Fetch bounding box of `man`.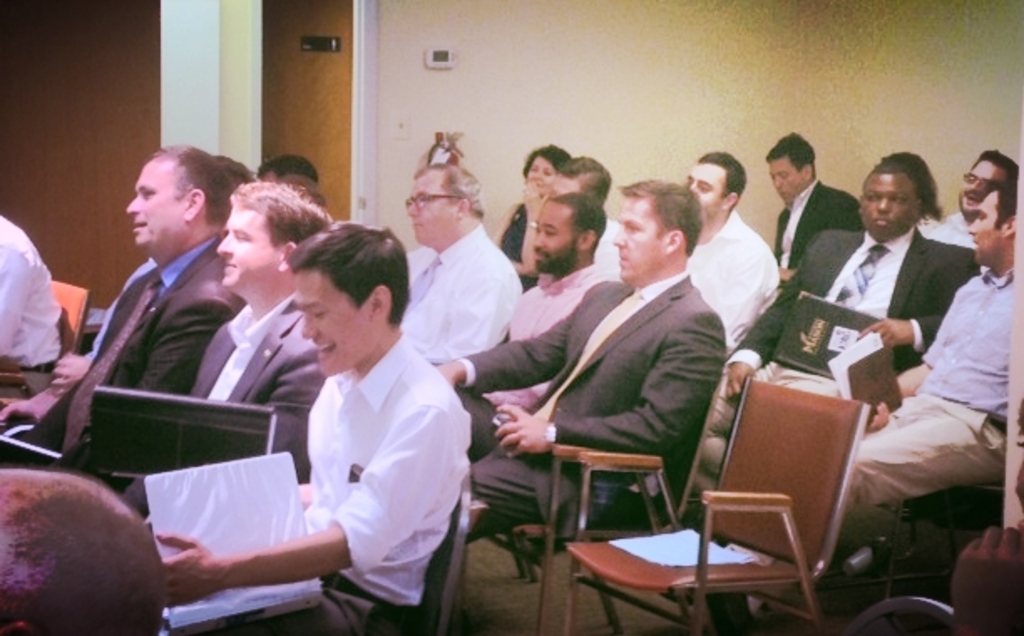
Bbox: <region>110, 181, 340, 531</region>.
